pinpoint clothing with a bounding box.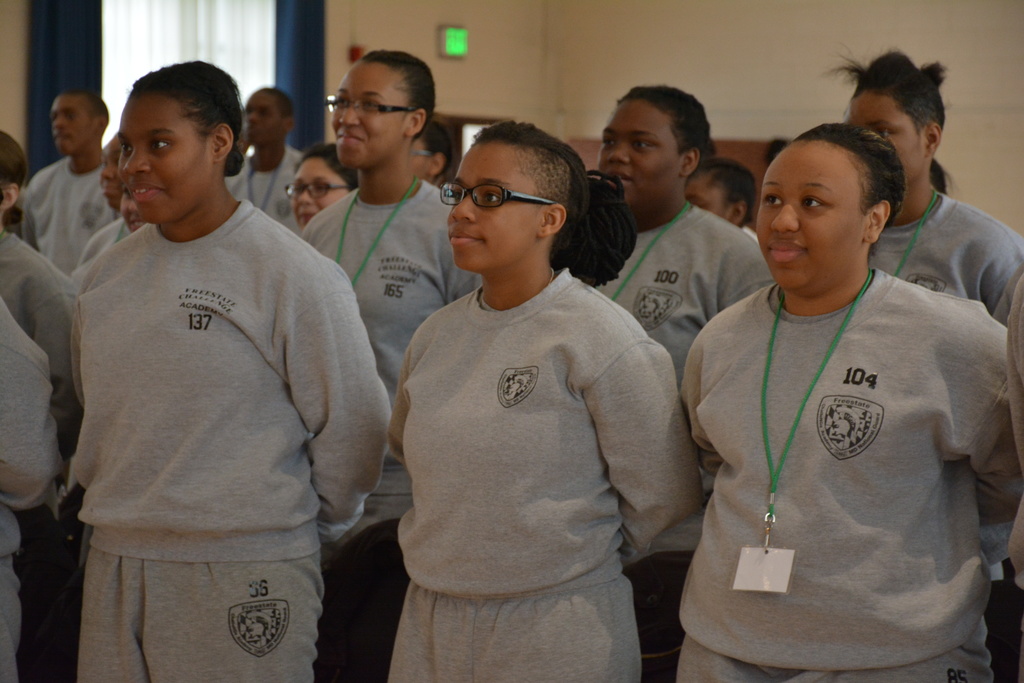
rect(220, 149, 311, 240).
